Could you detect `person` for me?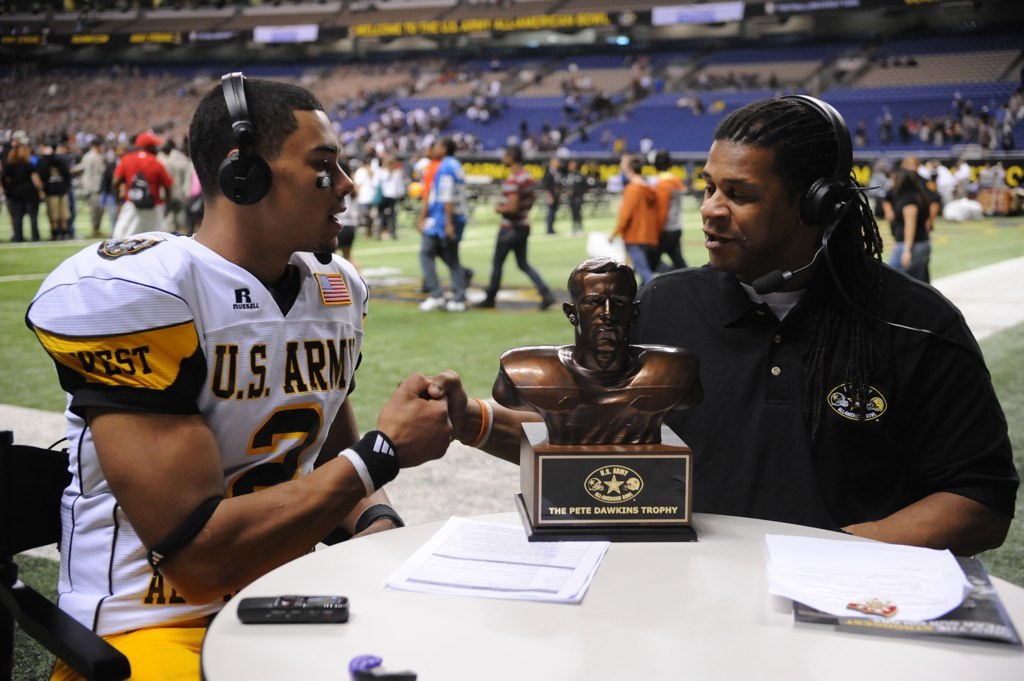
Detection result: {"x1": 423, "y1": 92, "x2": 1023, "y2": 564}.
